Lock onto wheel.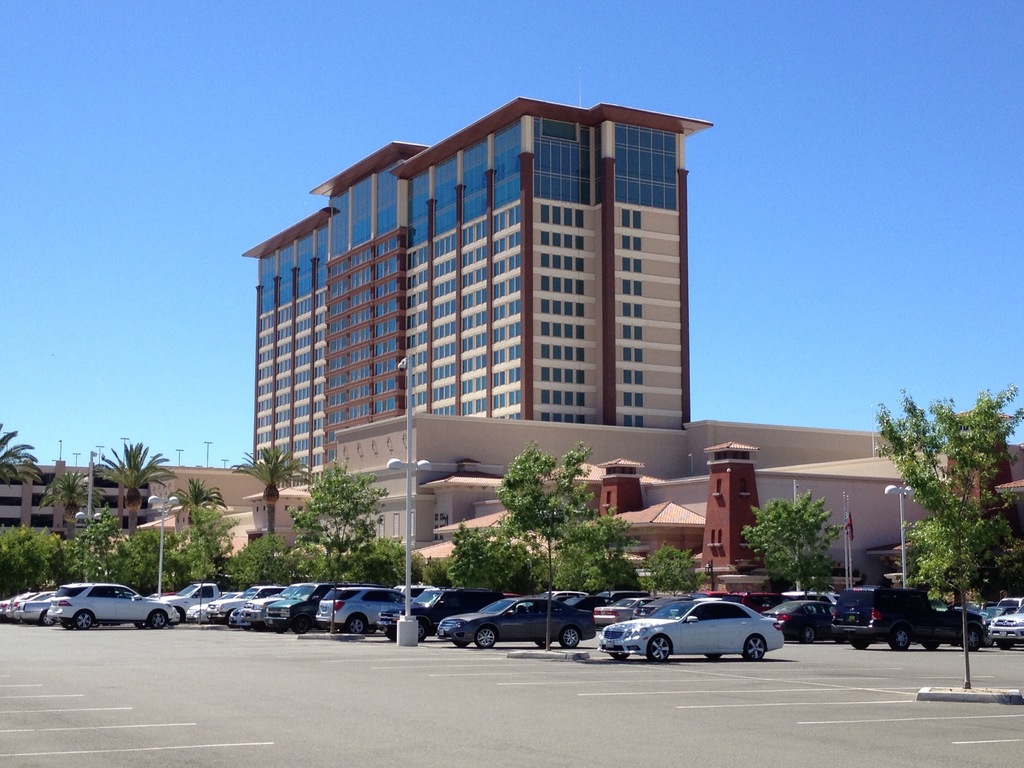
Locked: x1=41 y1=612 x2=52 y2=625.
